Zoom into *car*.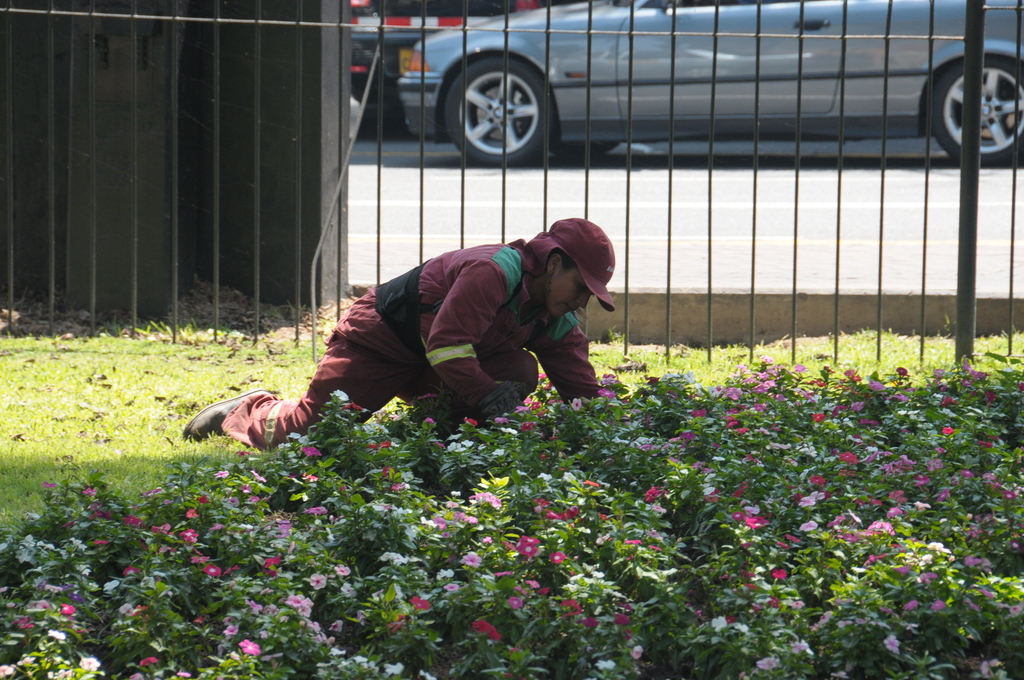
Zoom target: pyautogui.locateOnScreen(344, 20, 1022, 194).
